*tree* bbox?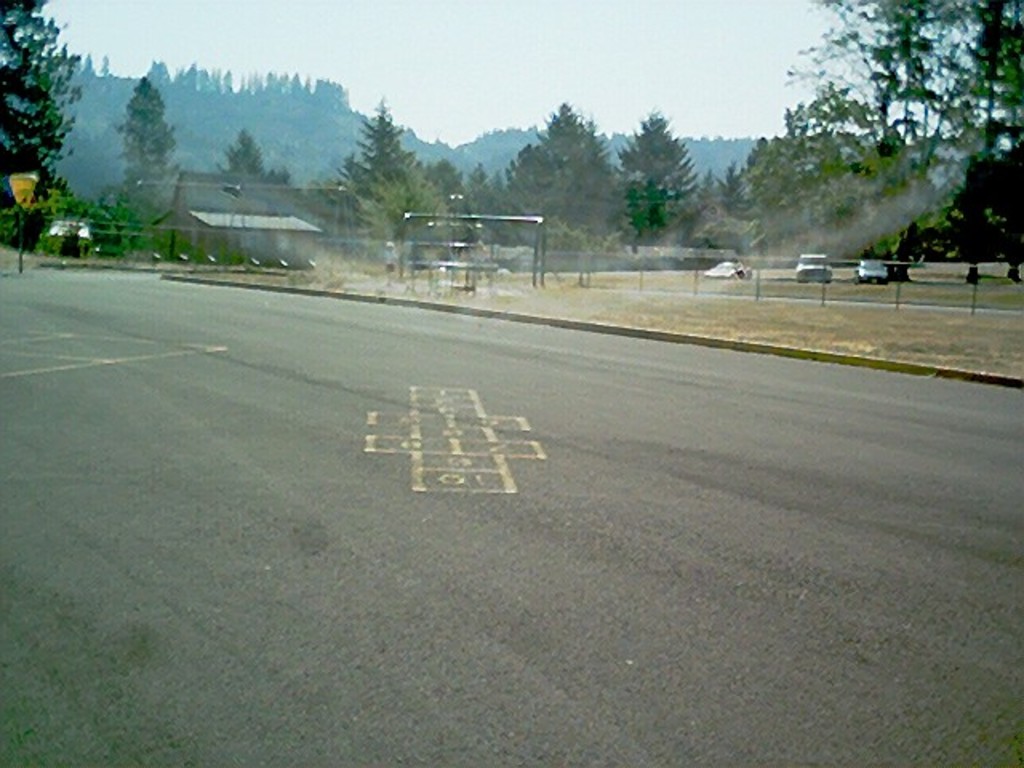
(773,0,1022,261)
